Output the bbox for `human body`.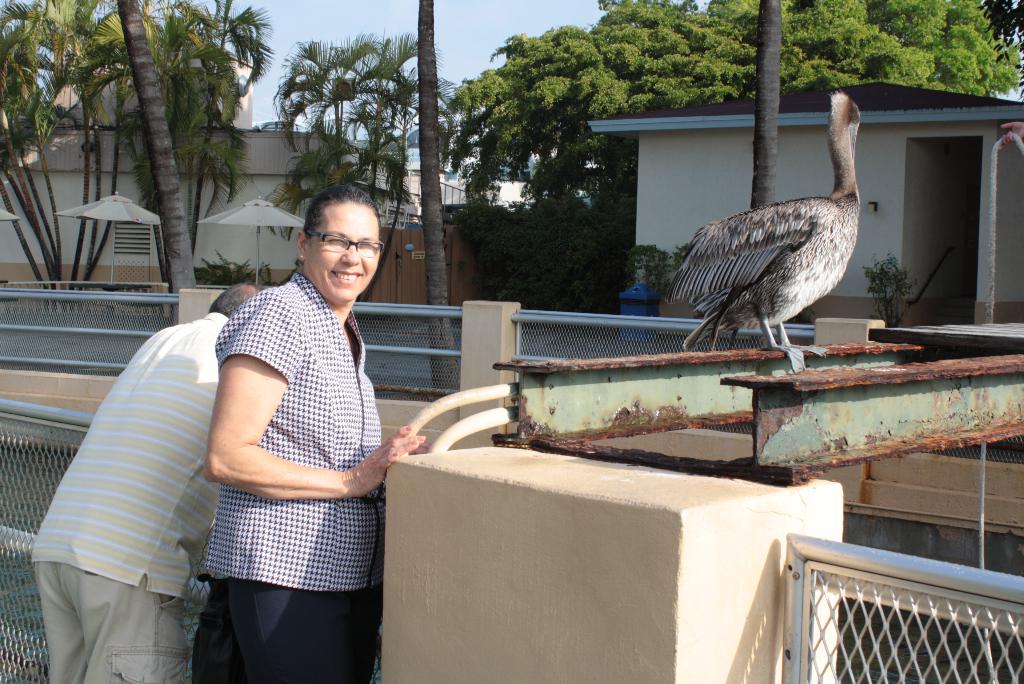
pyautogui.locateOnScreen(25, 311, 268, 683).
